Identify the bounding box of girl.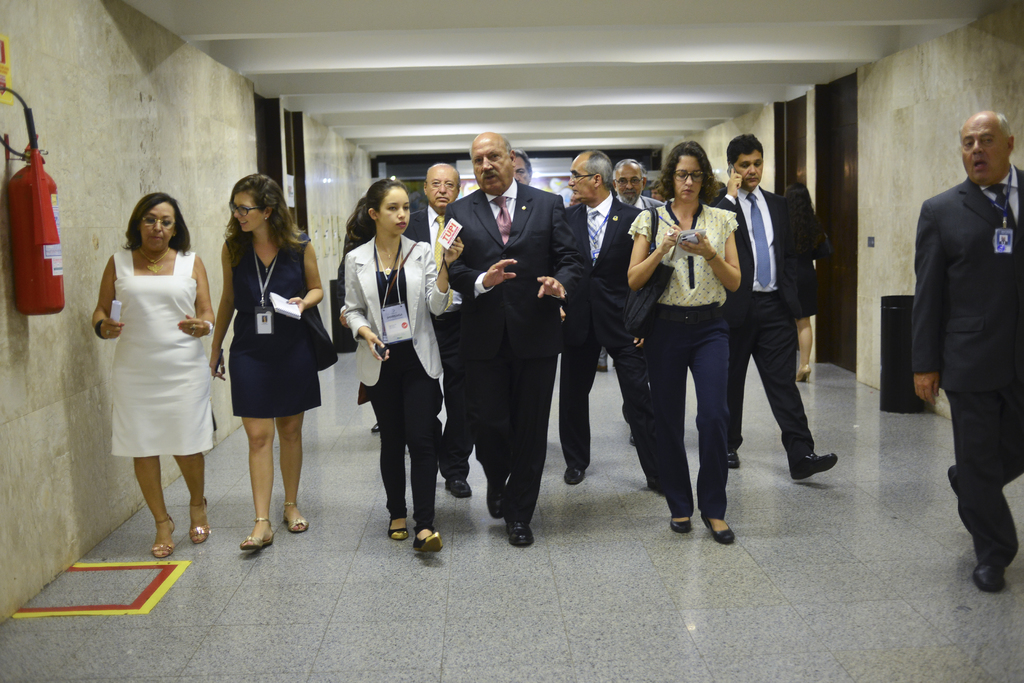
l=339, t=180, r=463, b=553.
